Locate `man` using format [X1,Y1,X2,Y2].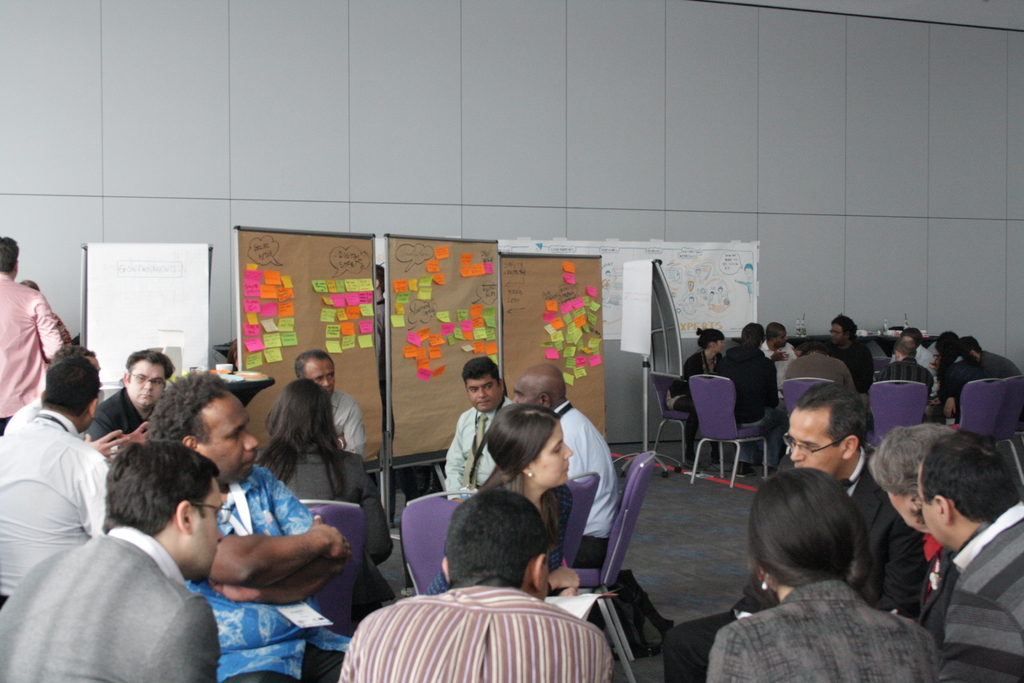
[510,362,621,572].
